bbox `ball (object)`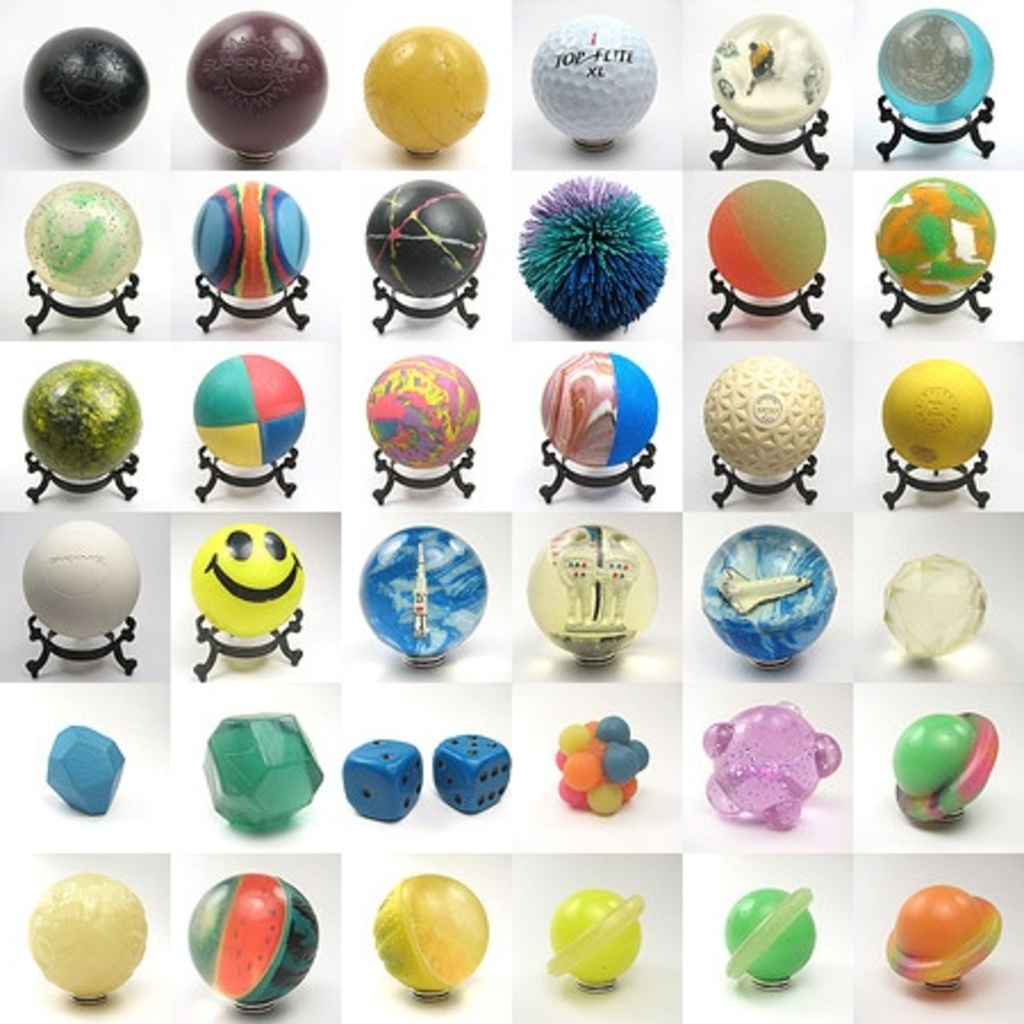
[left=371, top=869, right=489, bottom=994]
